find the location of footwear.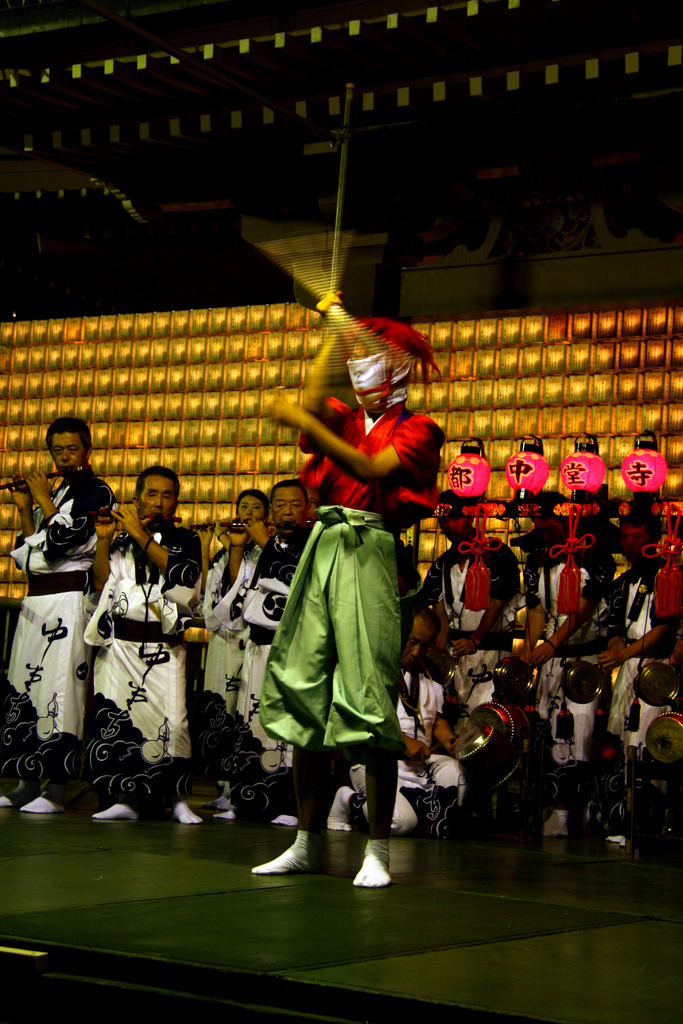
Location: x1=342, y1=836, x2=399, y2=891.
